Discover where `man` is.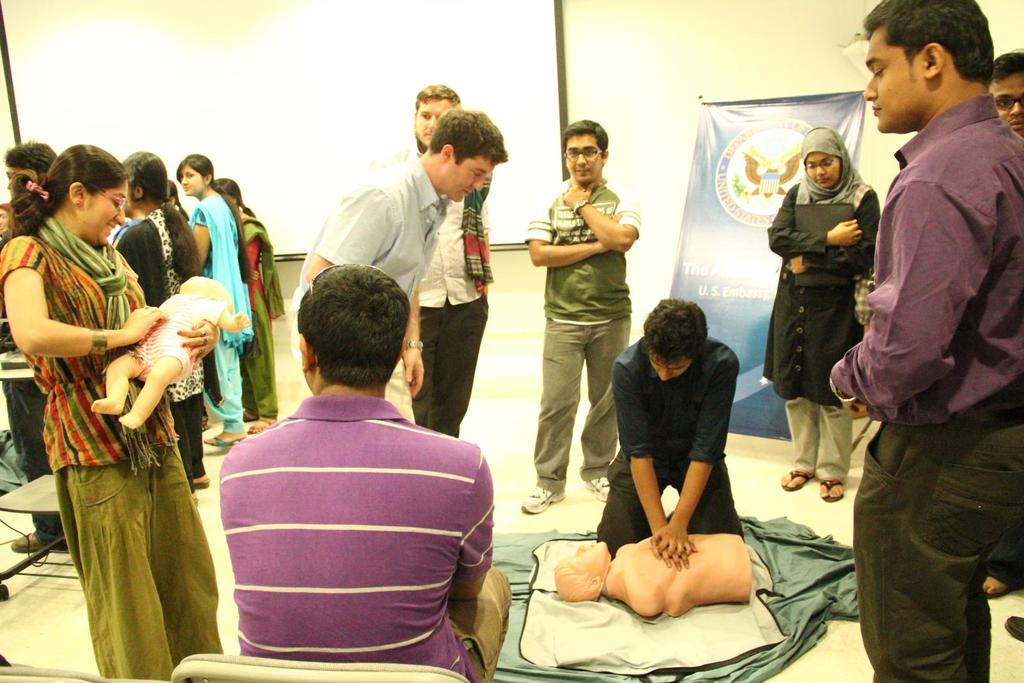
Discovered at left=194, top=248, right=497, bottom=679.
